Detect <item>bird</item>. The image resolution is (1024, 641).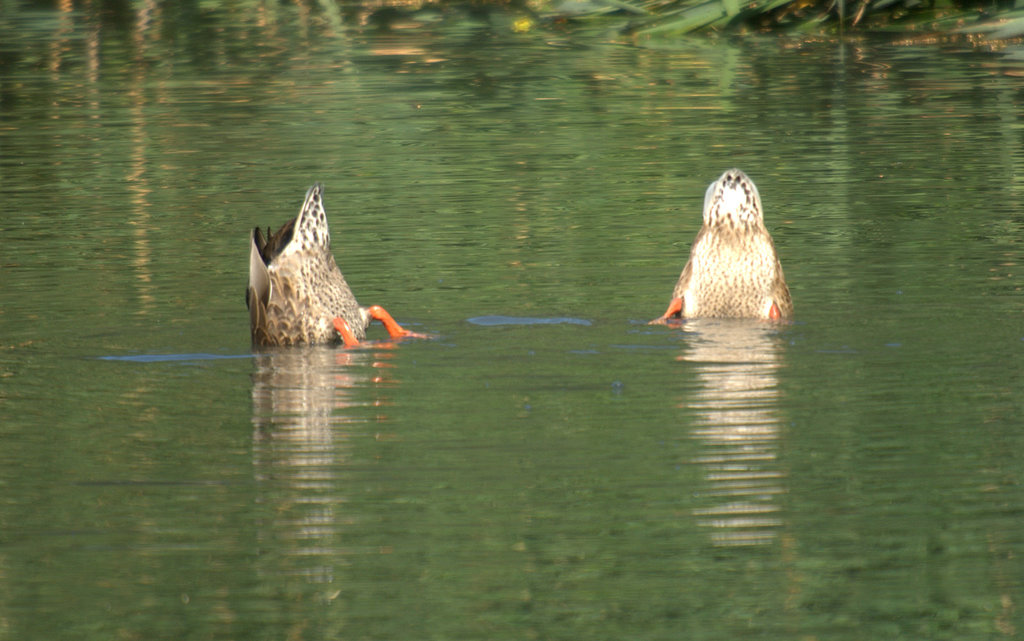
(240, 175, 414, 353).
